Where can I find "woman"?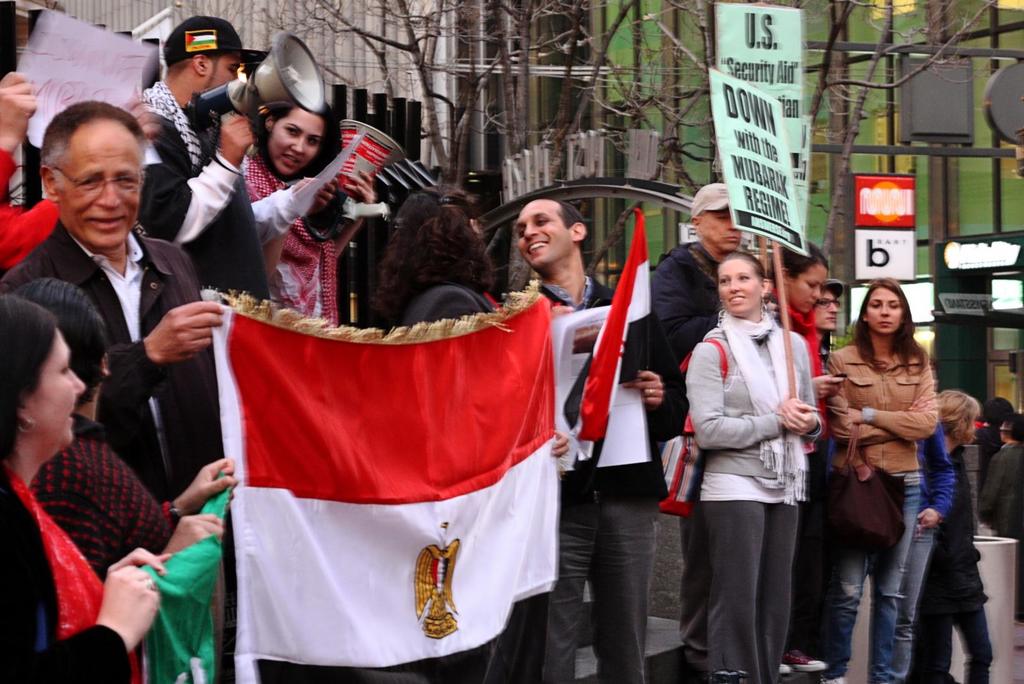
You can find it at <box>758,237,831,674</box>.
